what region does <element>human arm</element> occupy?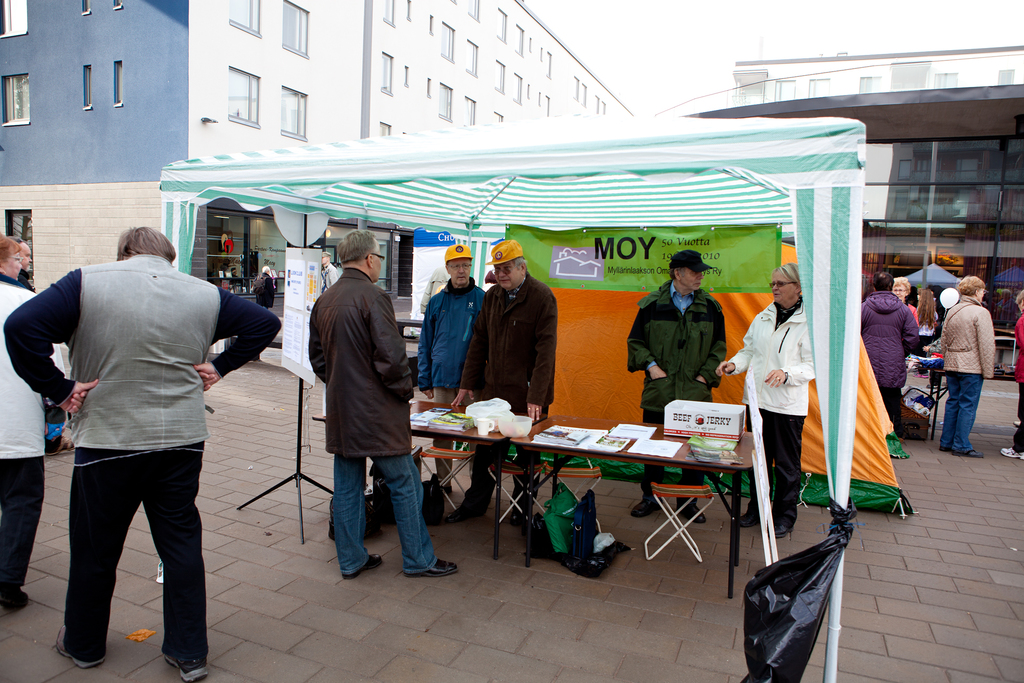
<box>196,289,284,386</box>.
